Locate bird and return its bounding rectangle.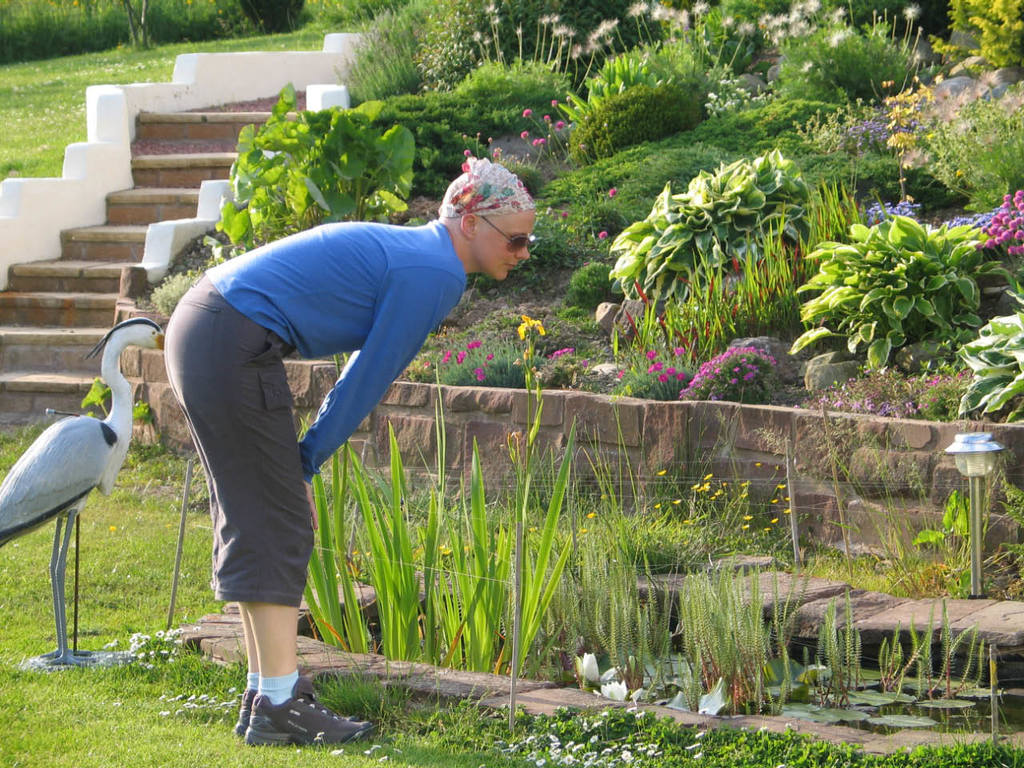
select_region(0, 314, 174, 662).
